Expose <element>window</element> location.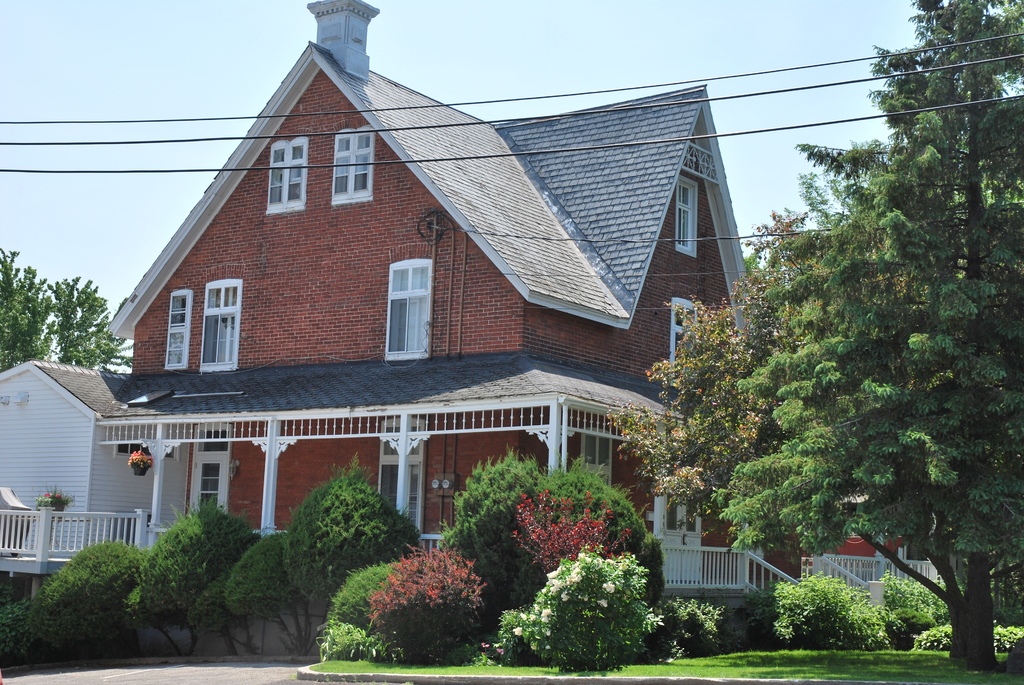
Exposed at left=203, top=280, right=246, bottom=379.
